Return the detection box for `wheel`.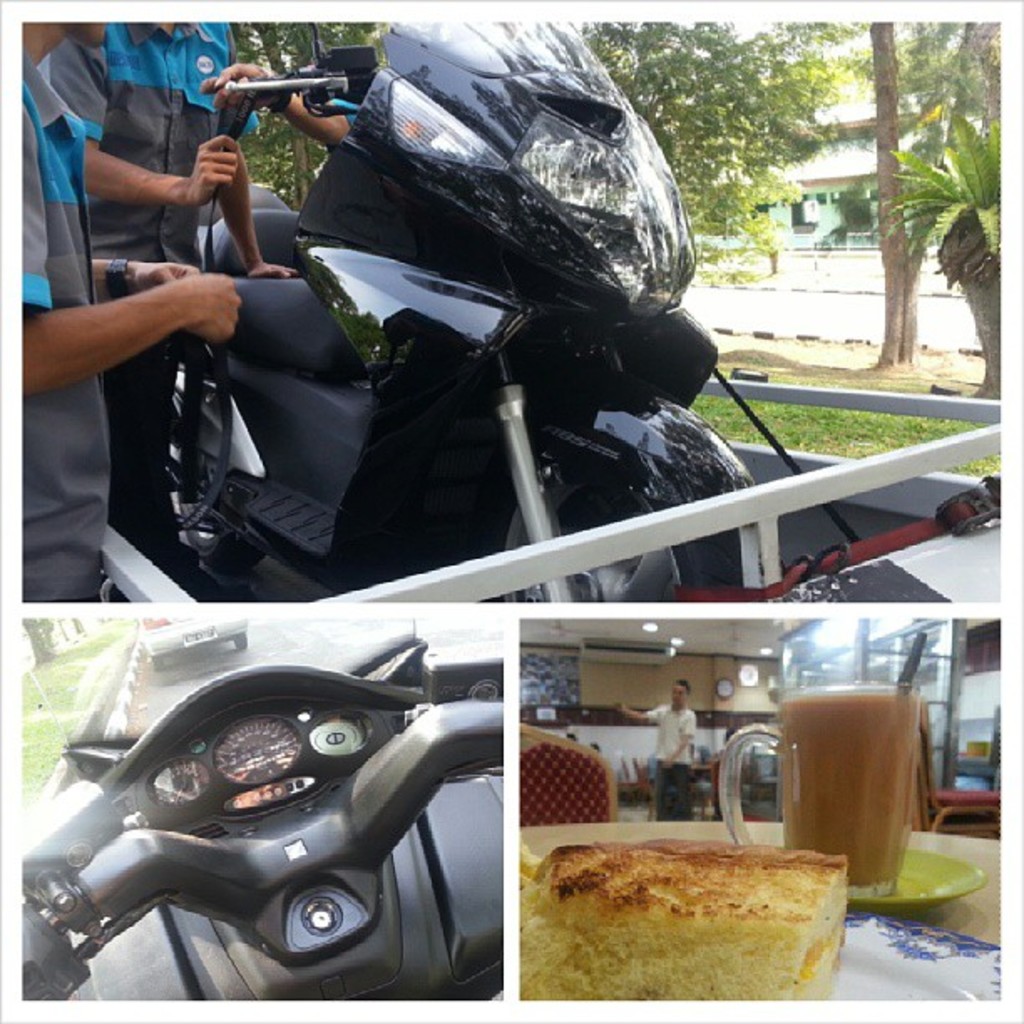
Rect(176, 453, 263, 567).
